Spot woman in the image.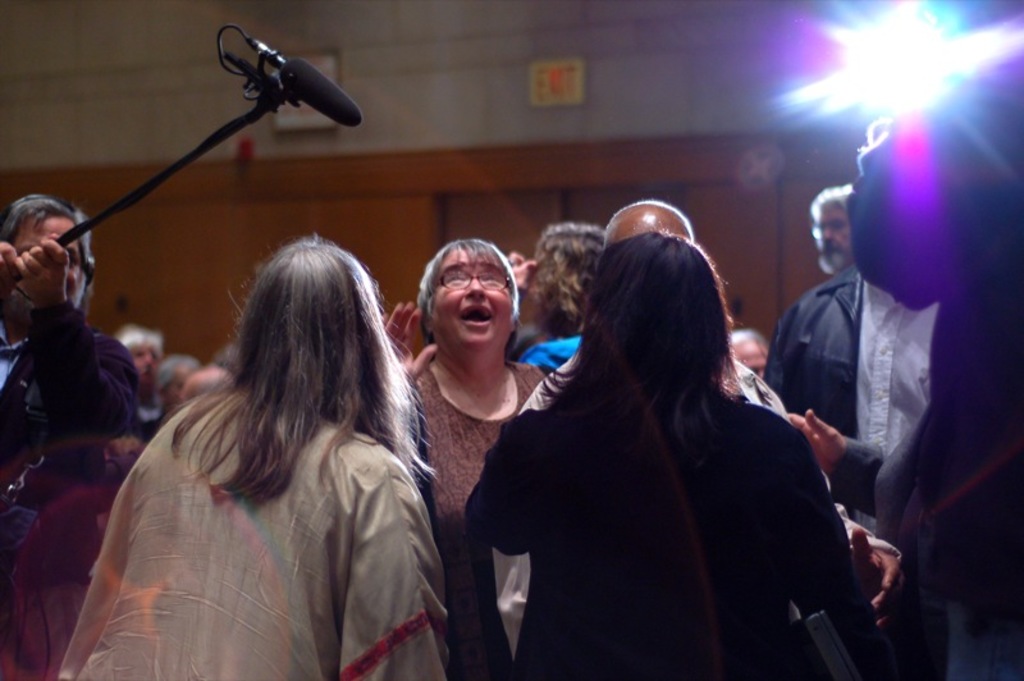
woman found at box(372, 234, 547, 680).
